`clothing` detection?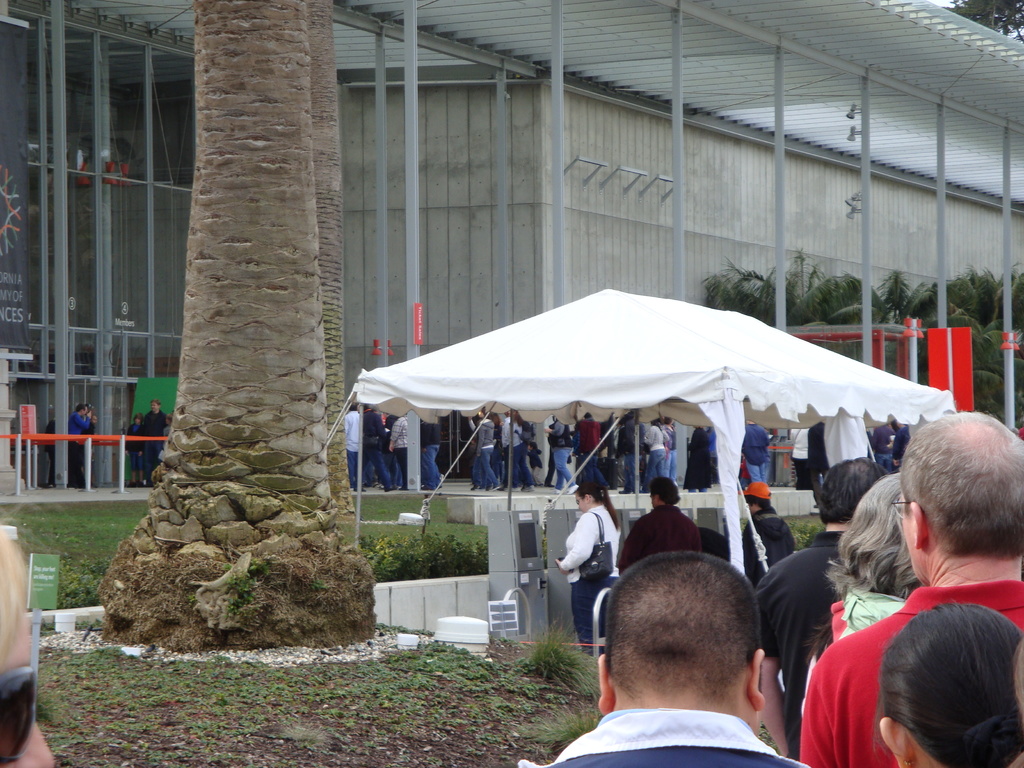
512/712/806/767
